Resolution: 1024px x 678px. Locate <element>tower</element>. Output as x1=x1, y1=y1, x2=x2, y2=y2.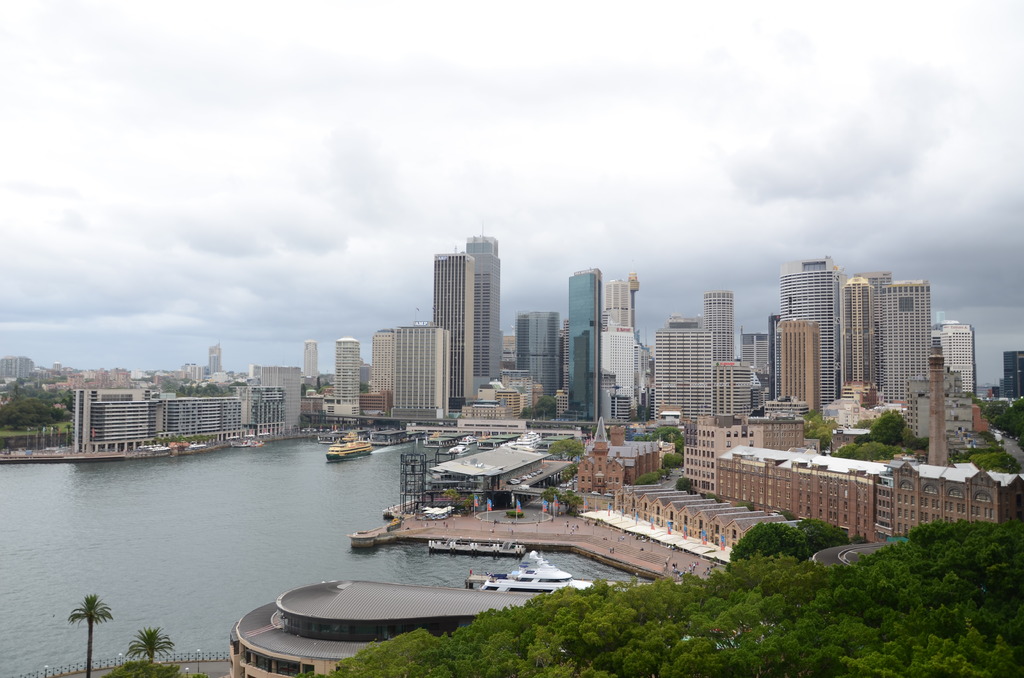
x1=429, y1=251, x2=476, y2=408.
